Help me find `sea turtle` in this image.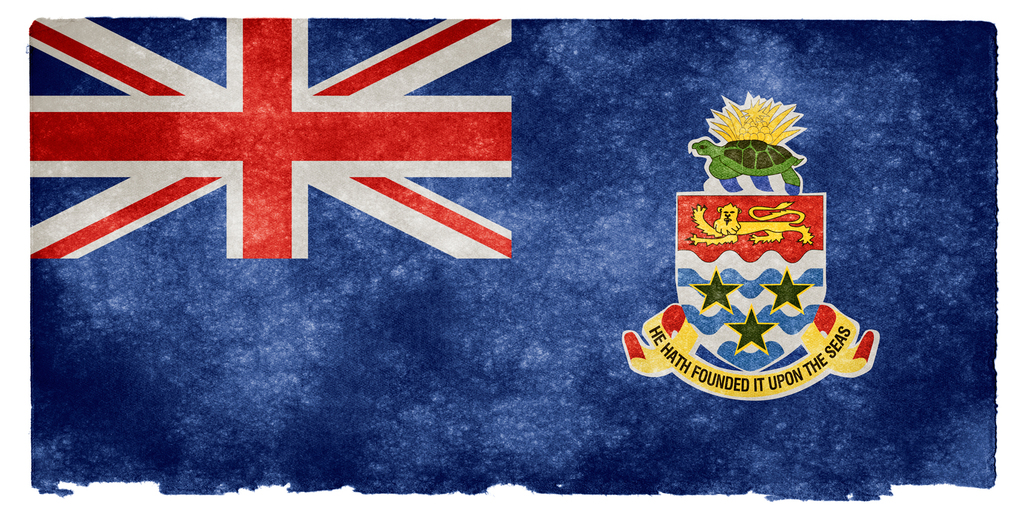
Found it: select_region(687, 138, 805, 191).
